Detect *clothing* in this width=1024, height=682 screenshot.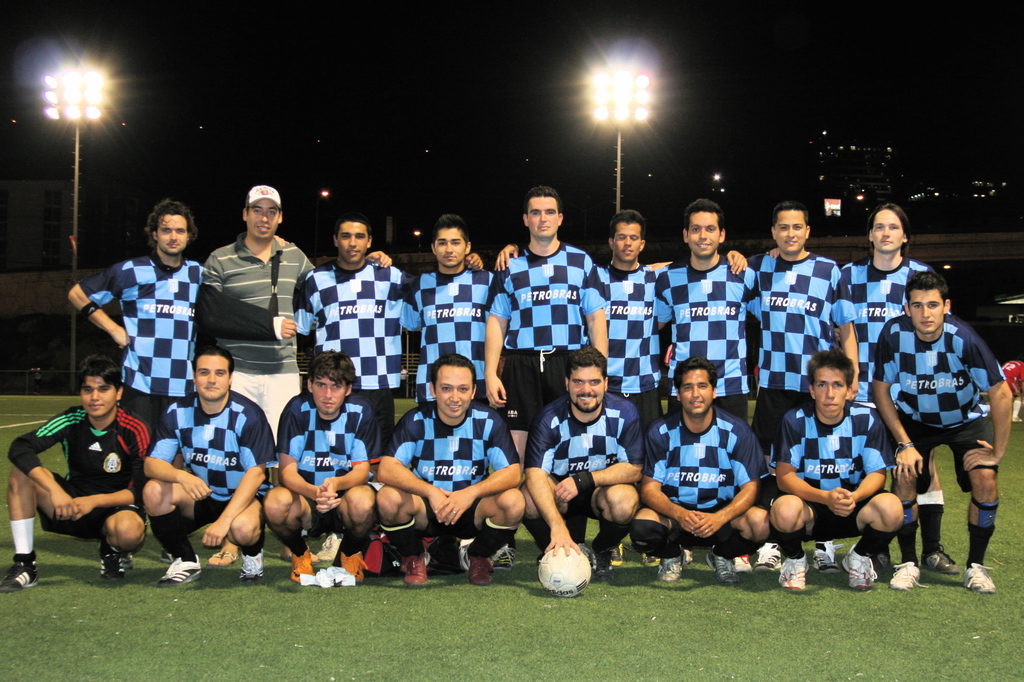
Detection: box(846, 258, 950, 421).
